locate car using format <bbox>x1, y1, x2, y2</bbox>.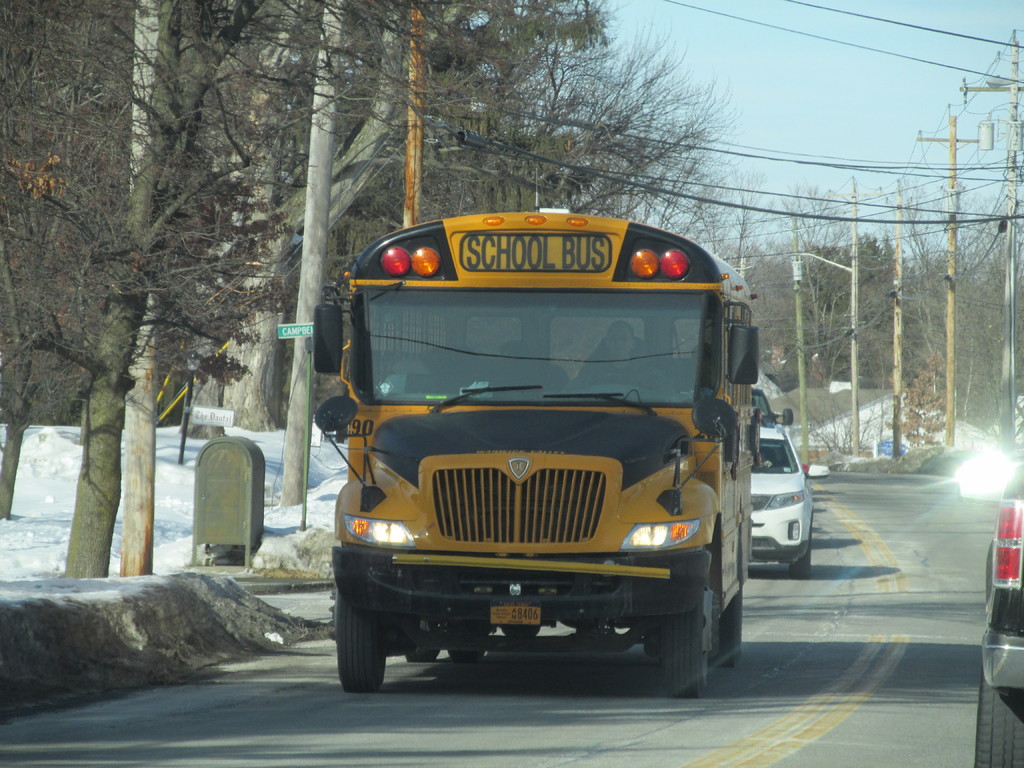
<bbox>744, 426, 816, 579</bbox>.
